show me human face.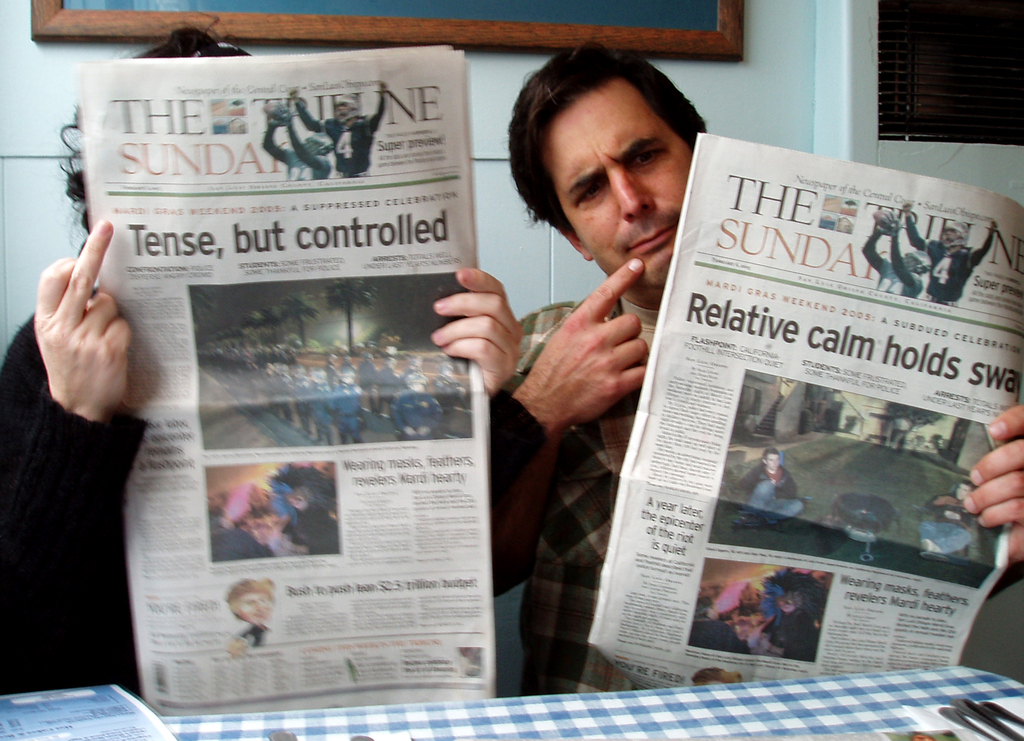
human face is here: <box>762,453,780,469</box>.
